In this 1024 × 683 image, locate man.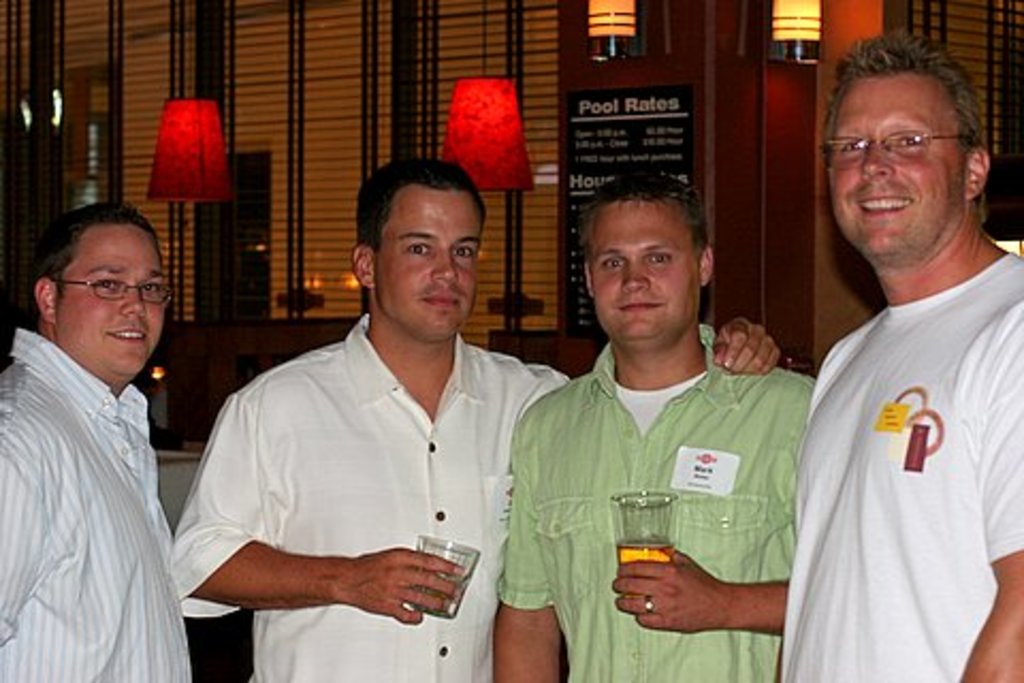
Bounding box: box(779, 30, 1022, 681).
